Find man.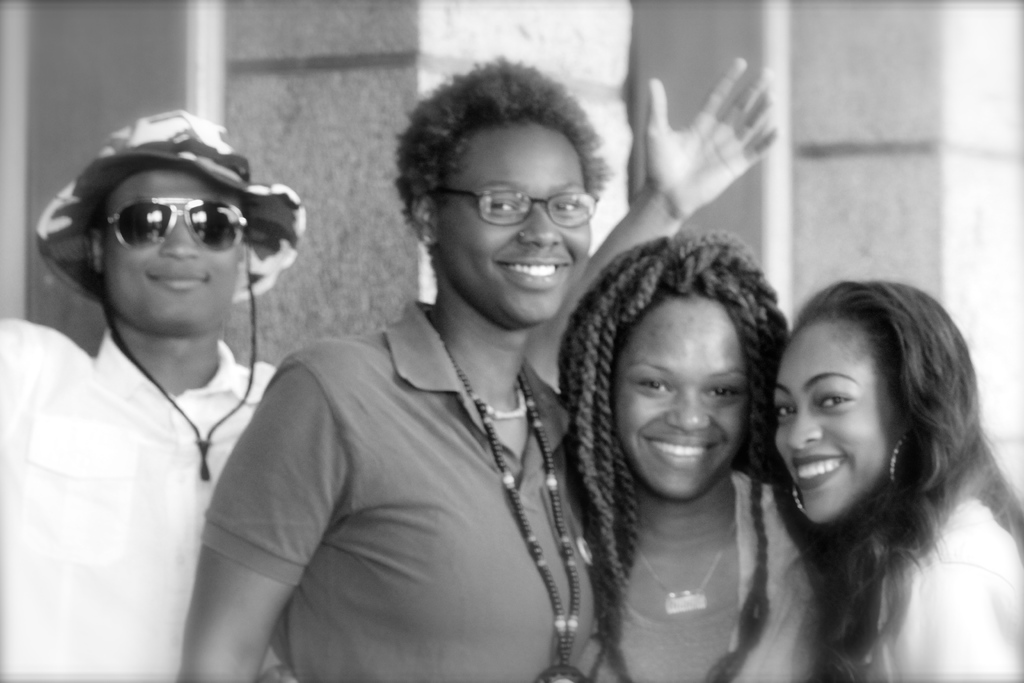
rect(0, 57, 776, 682).
